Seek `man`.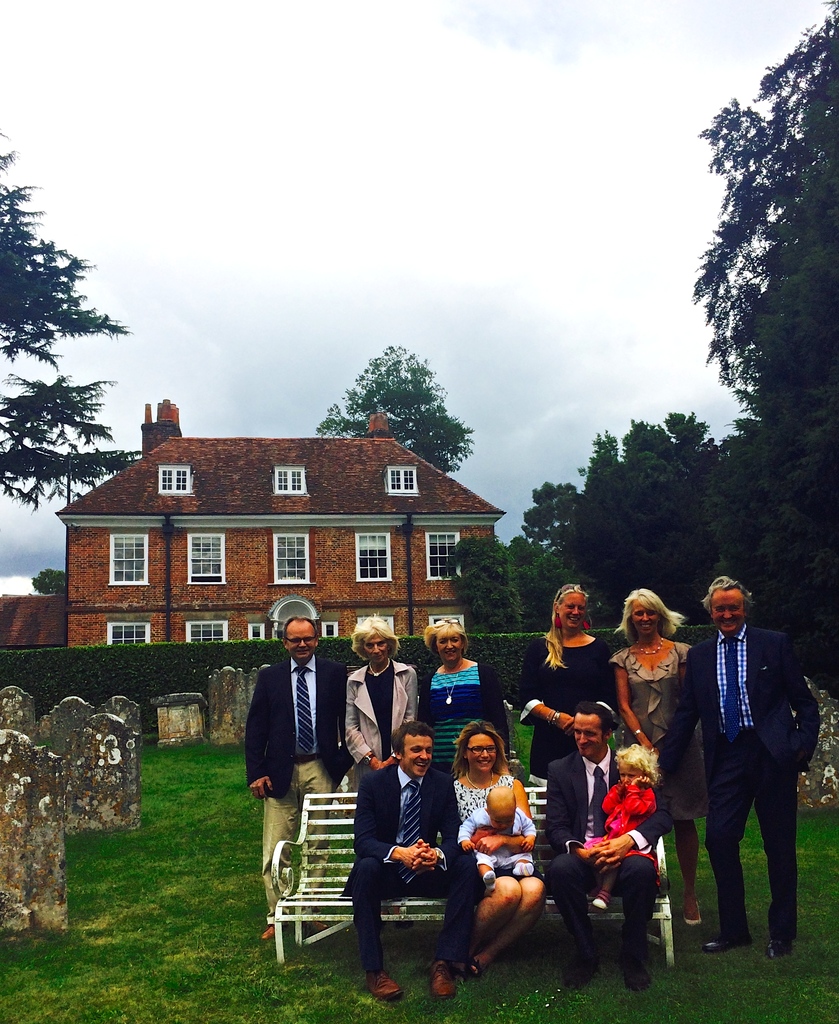
(left=536, top=695, right=676, bottom=989).
